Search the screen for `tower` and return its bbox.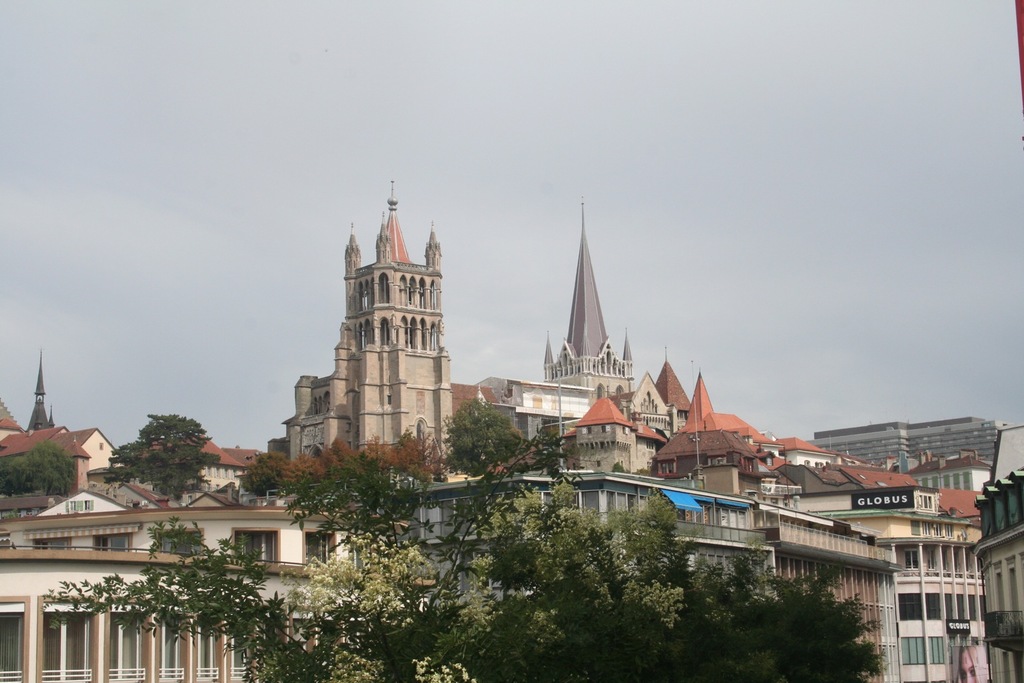
Found: [x1=333, y1=186, x2=445, y2=478].
